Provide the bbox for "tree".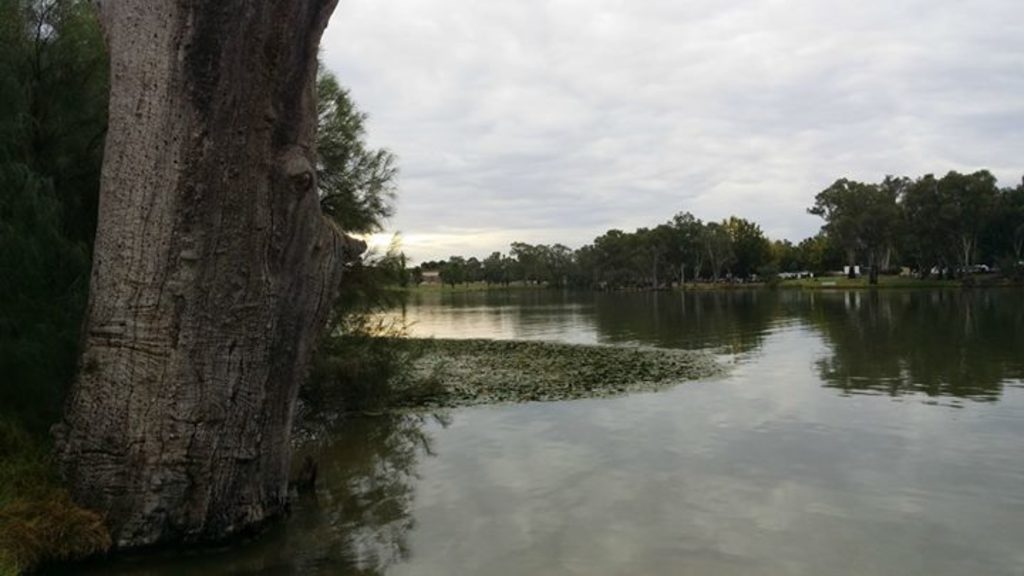
0/0/104/441.
